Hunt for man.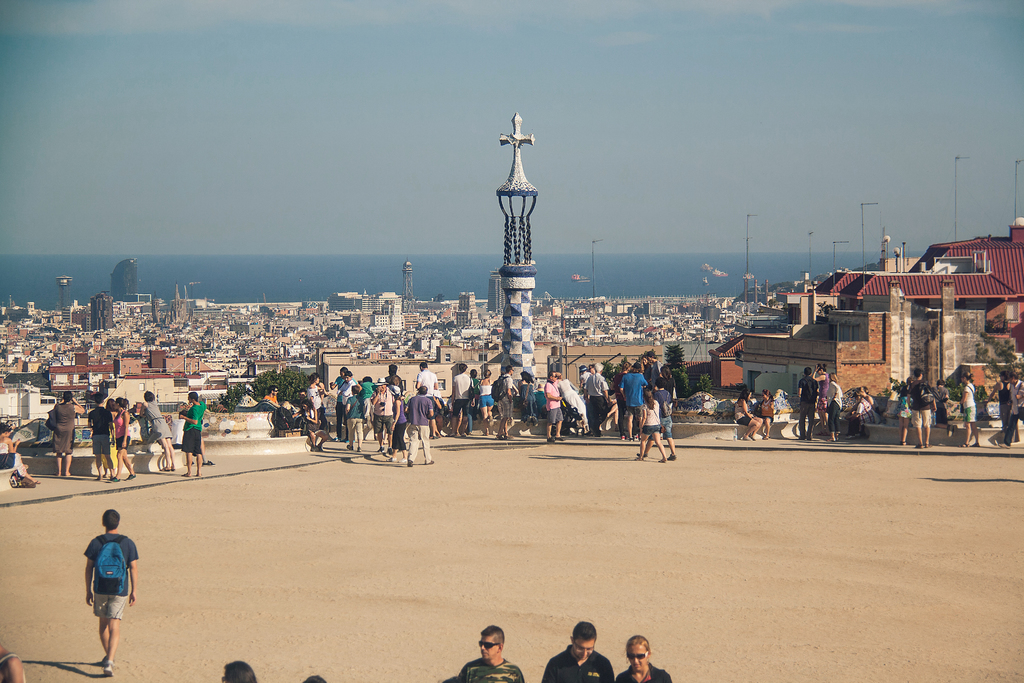
Hunted down at bbox=(797, 369, 819, 441).
